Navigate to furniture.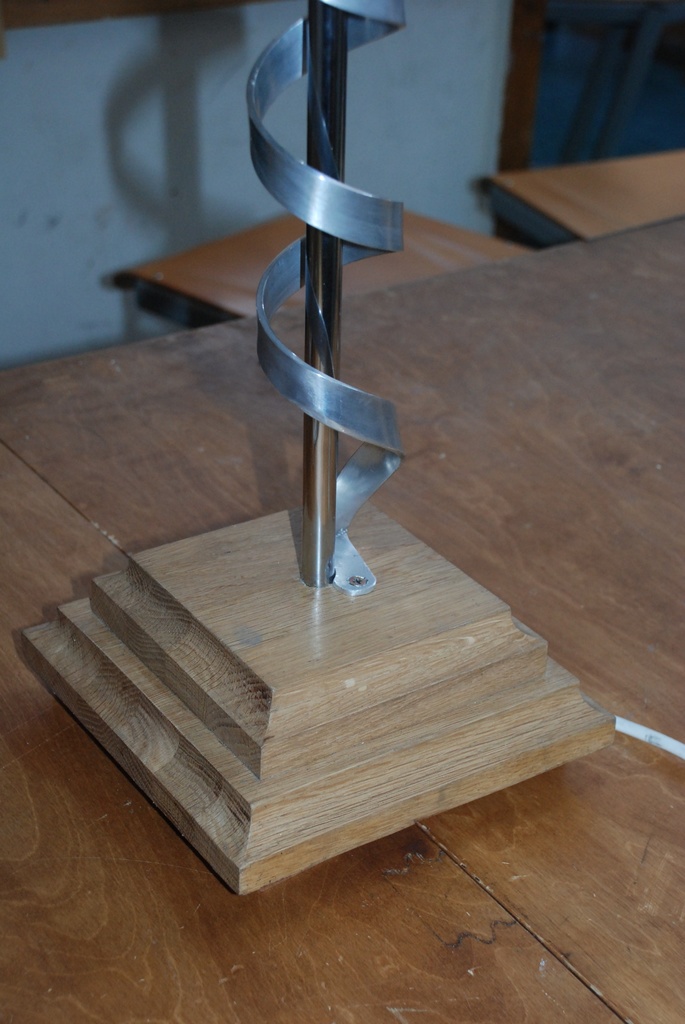
Navigation target: [478, 148, 684, 248].
